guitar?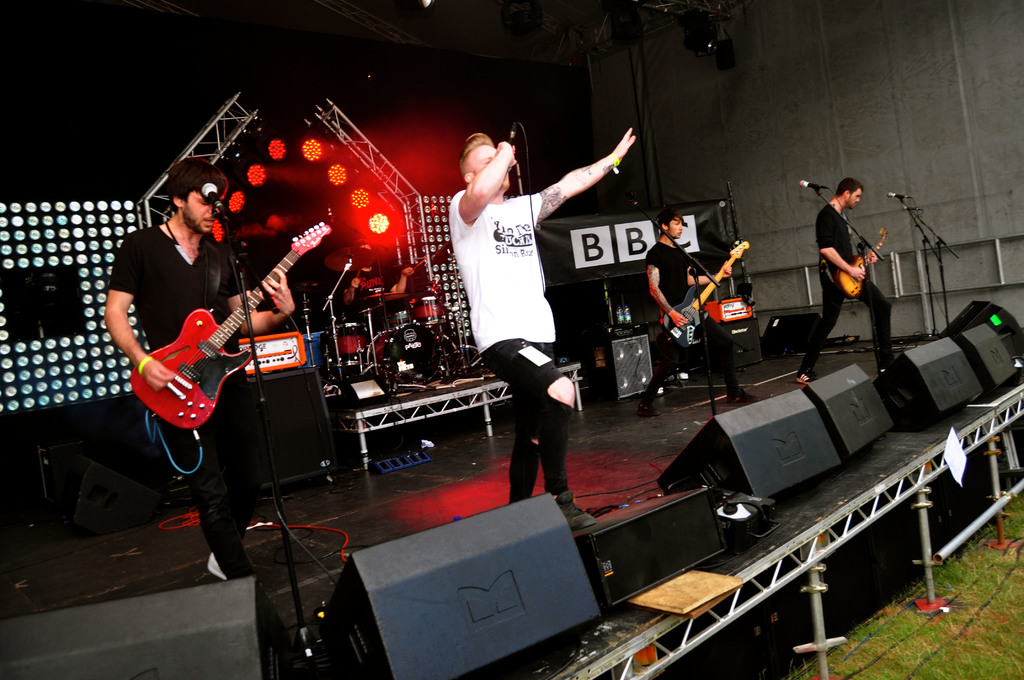
{"x1": 844, "y1": 225, "x2": 902, "y2": 287}
